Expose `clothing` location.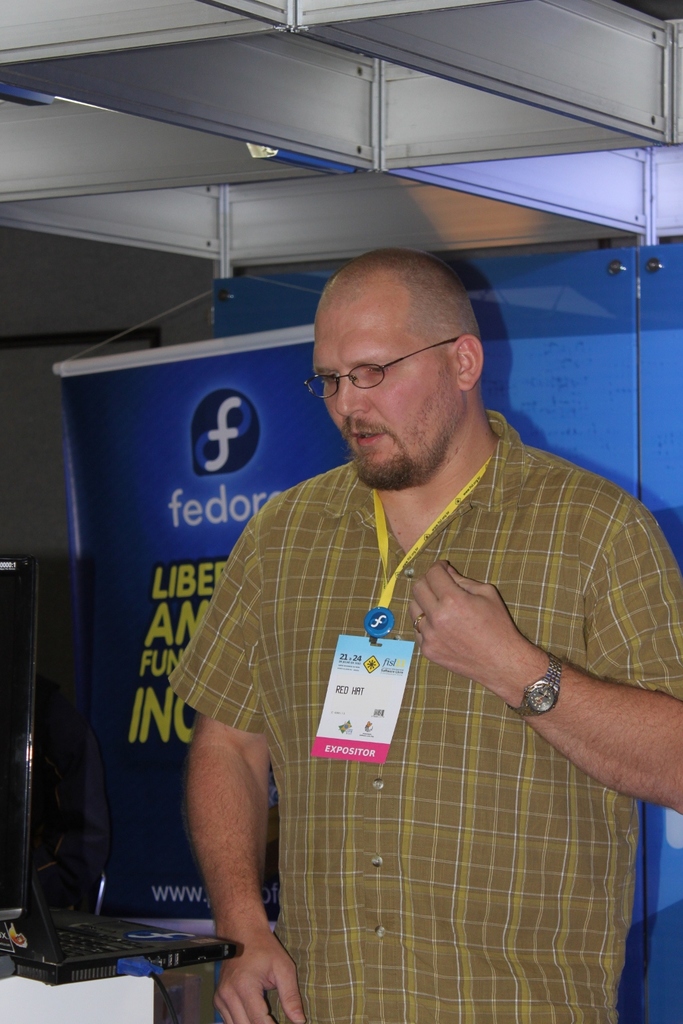
Exposed at left=155, top=369, right=633, bottom=989.
